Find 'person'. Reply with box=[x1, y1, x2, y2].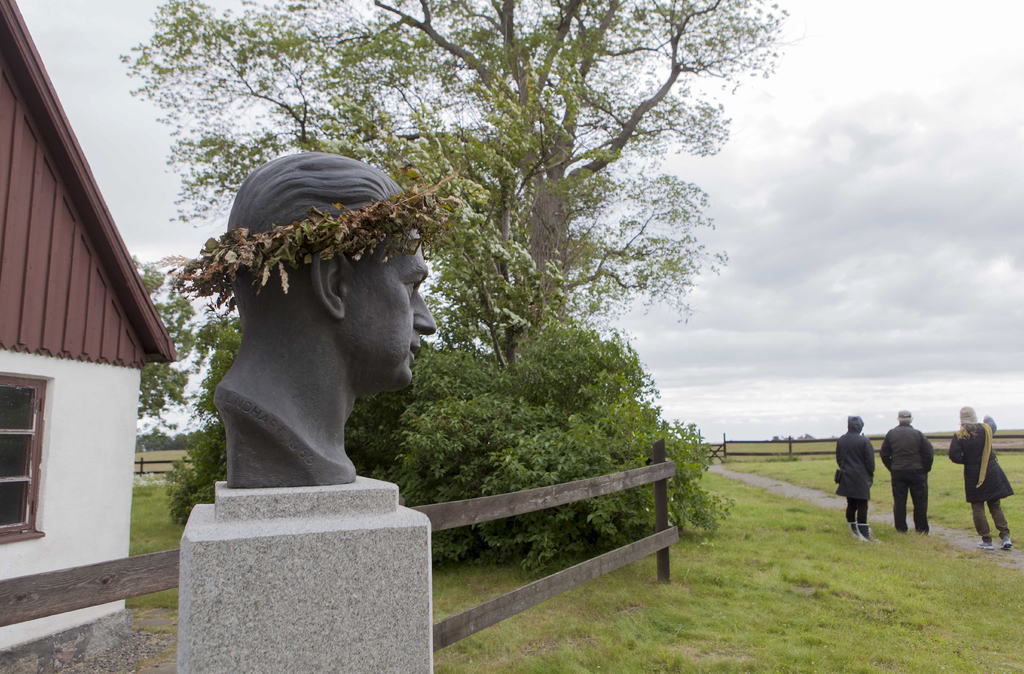
box=[835, 416, 871, 544].
